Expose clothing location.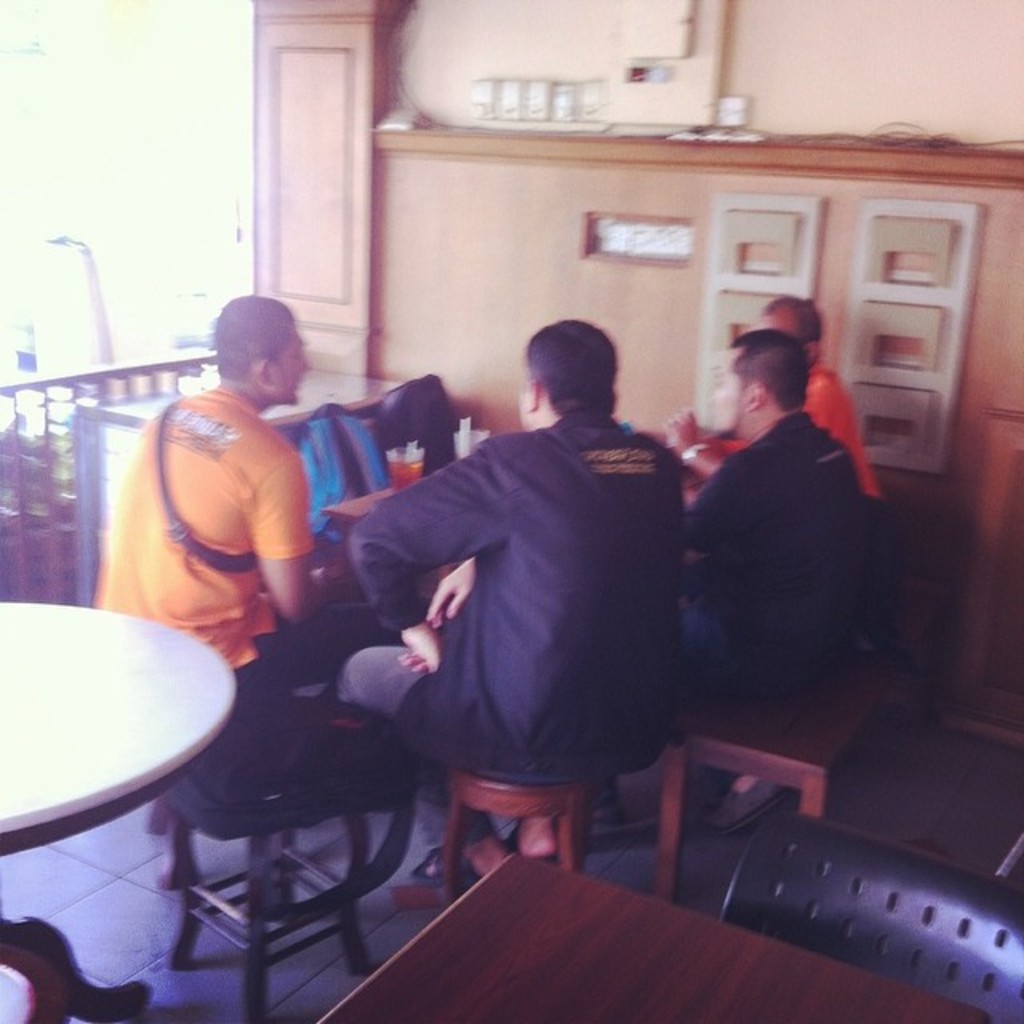
Exposed at (left=347, top=397, right=706, bottom=869).
